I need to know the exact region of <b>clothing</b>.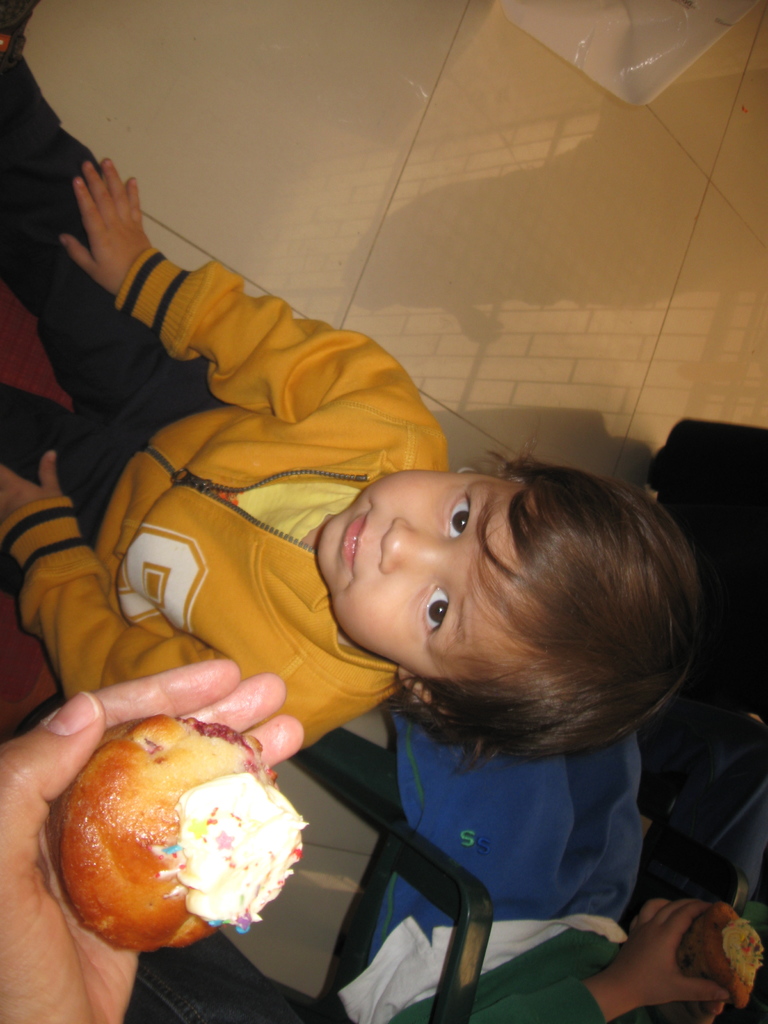
Region: <bbox>61, 149, 445, 758</bbox>.
